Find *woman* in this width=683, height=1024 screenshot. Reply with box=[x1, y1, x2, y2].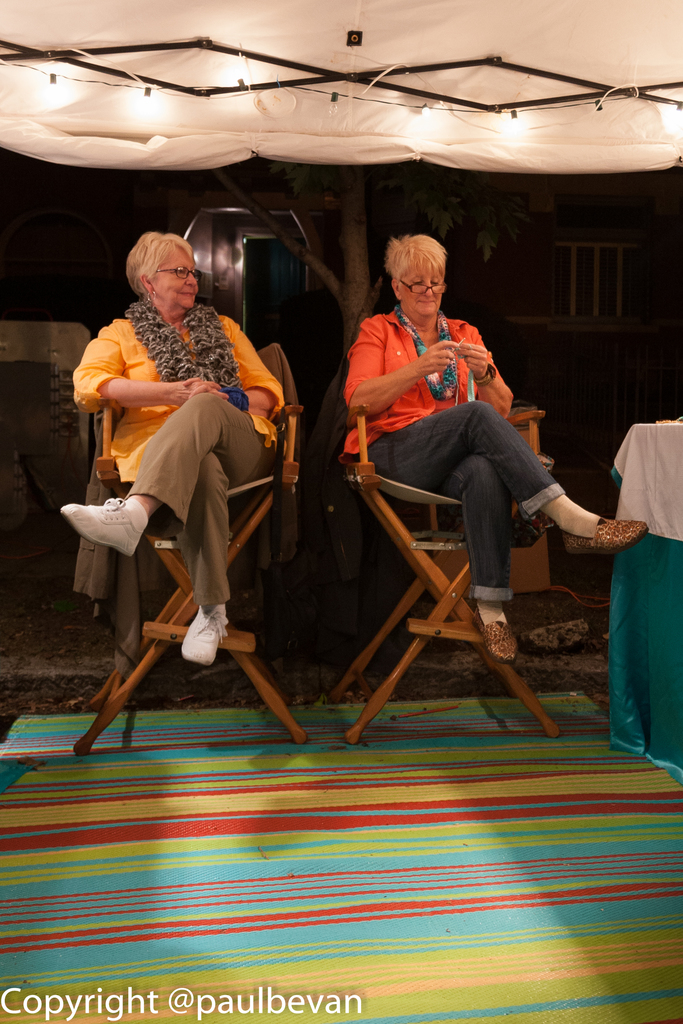
box=[341, 232, 647, 669].
